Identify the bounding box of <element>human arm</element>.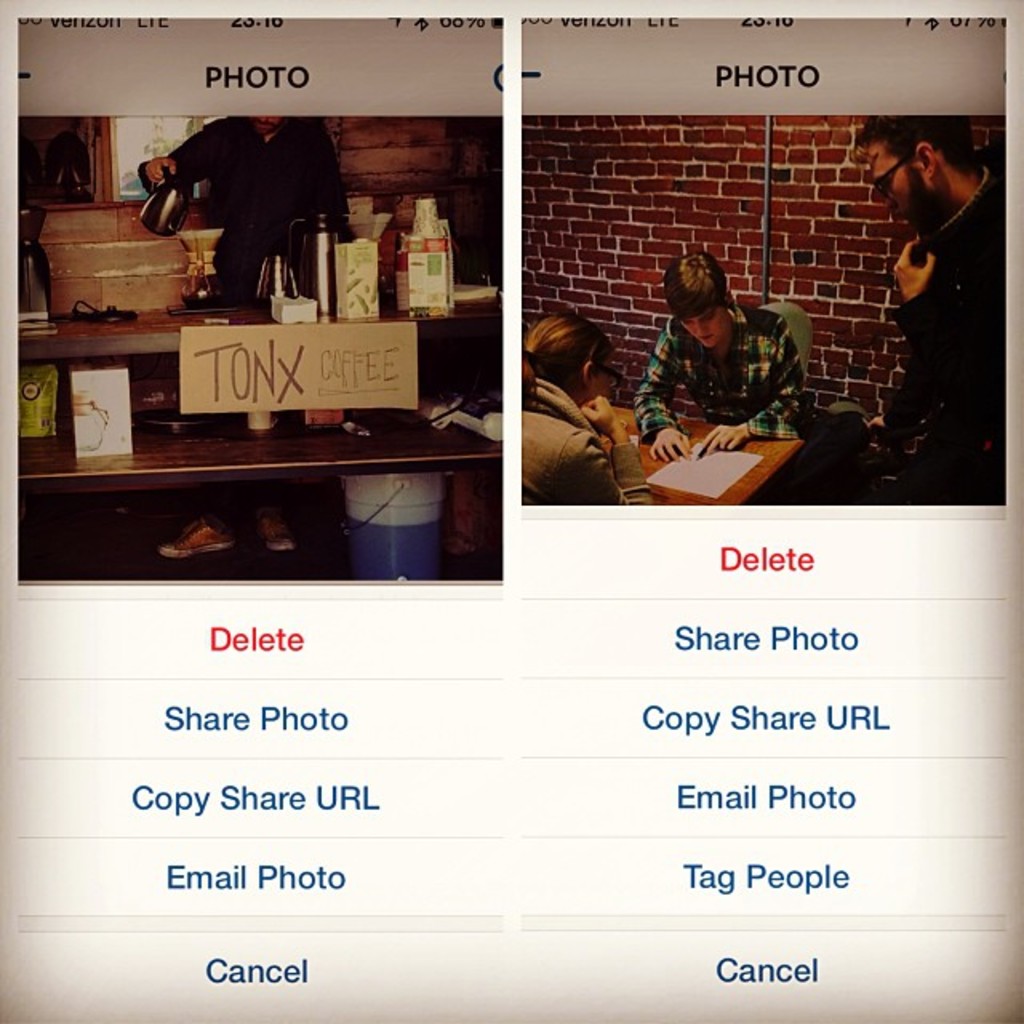
box(304, 134, 354, 275).
